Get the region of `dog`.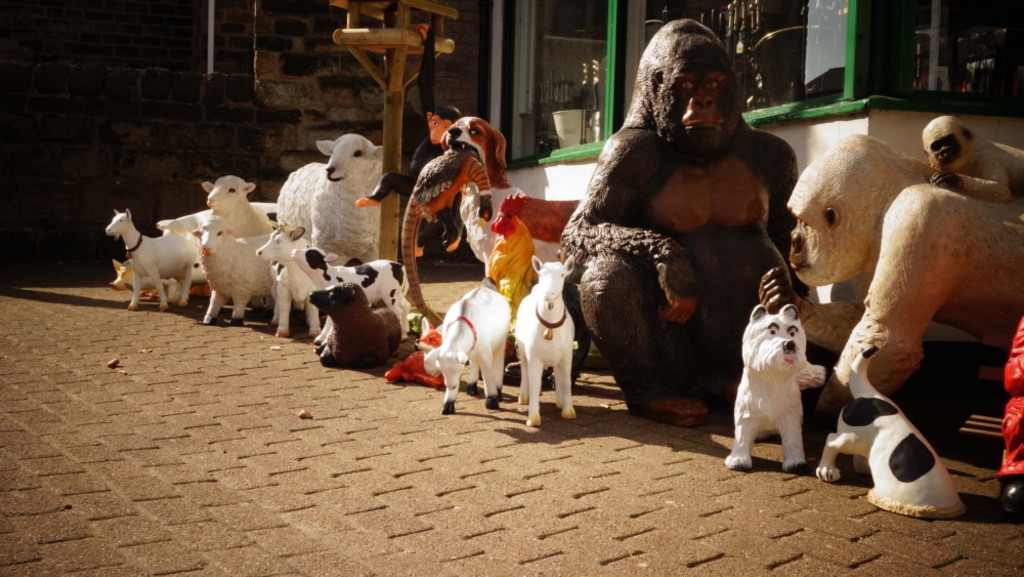
(295, 249, 411, 349).
